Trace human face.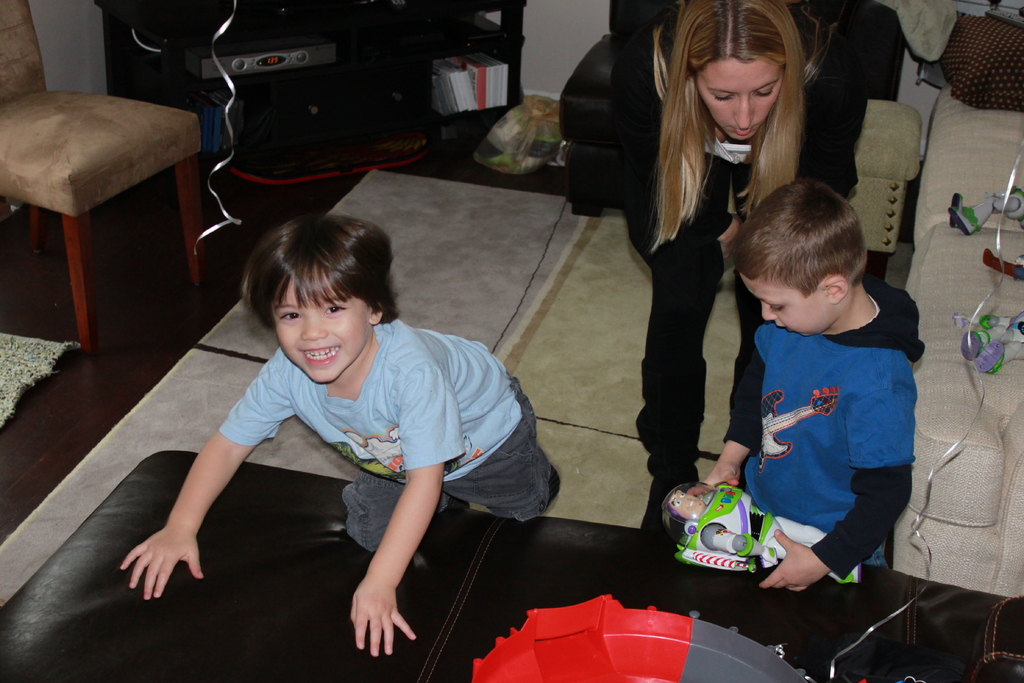
Traced to <box>740,265,820,331</box>.
